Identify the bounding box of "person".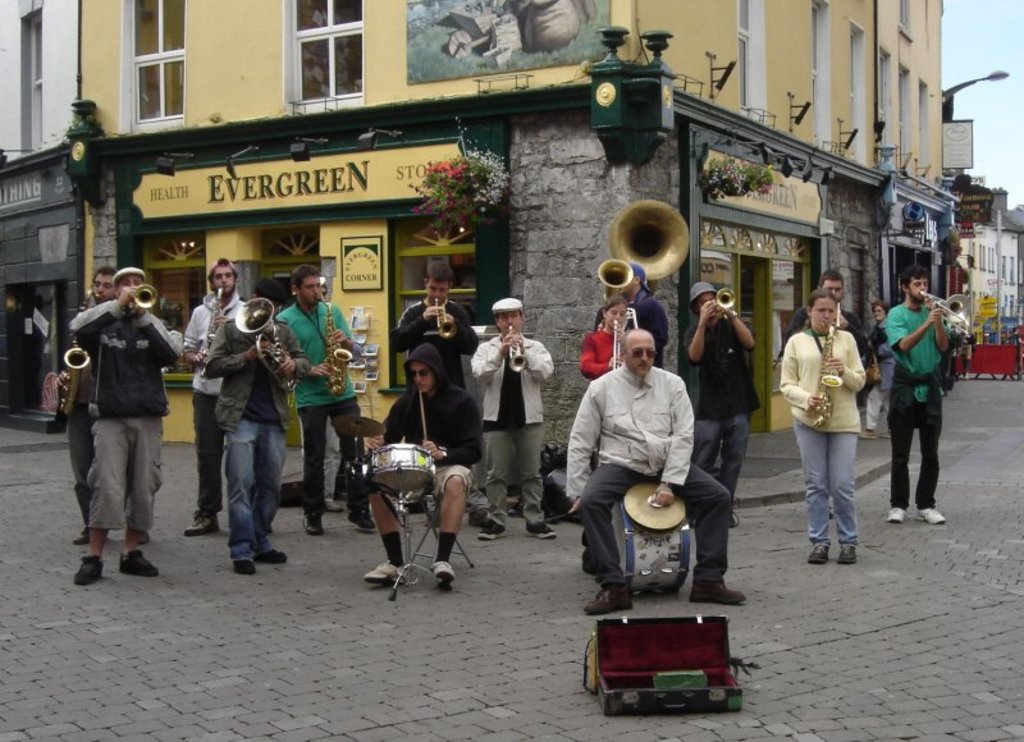
{"x1": 694, "y1": 280, "x2": 765, "y2": 526}.
